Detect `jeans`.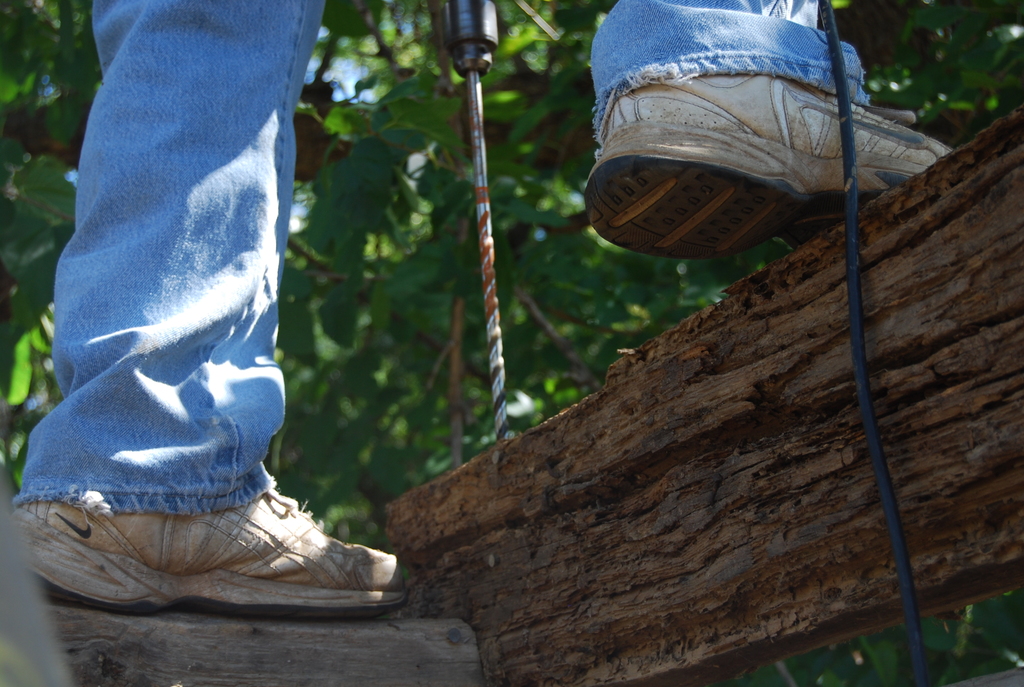
Detected at BBox(47, 36, 392, 628).
